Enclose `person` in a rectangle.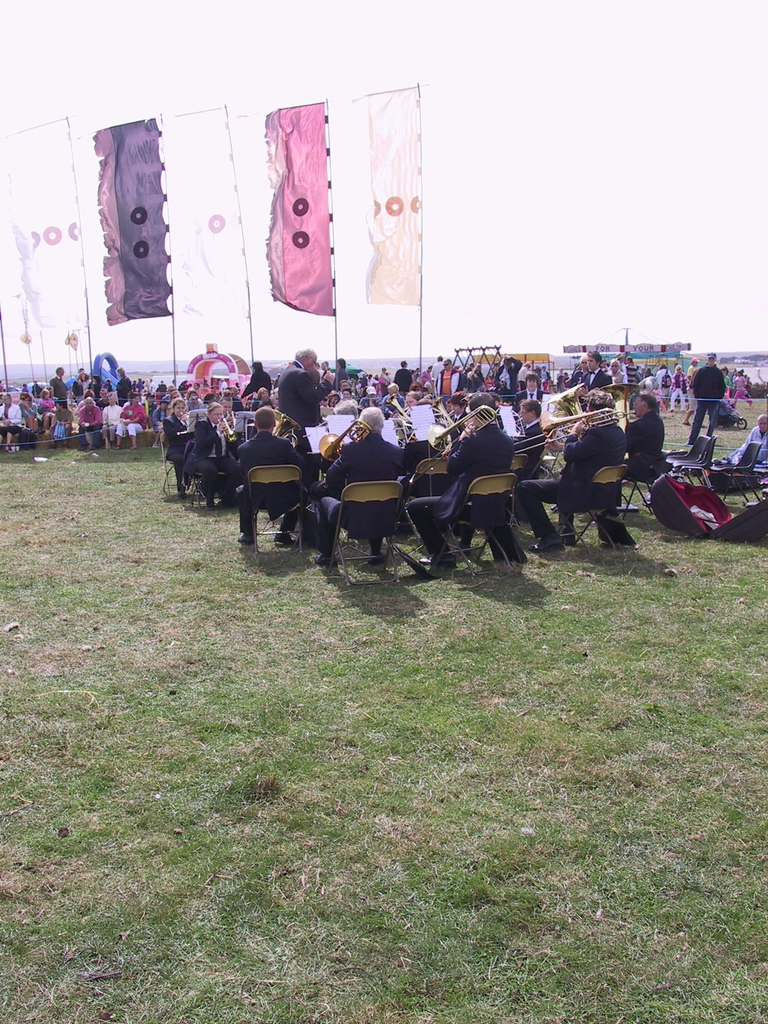
<bbox>680, 355, 702, 424</bbox>.
